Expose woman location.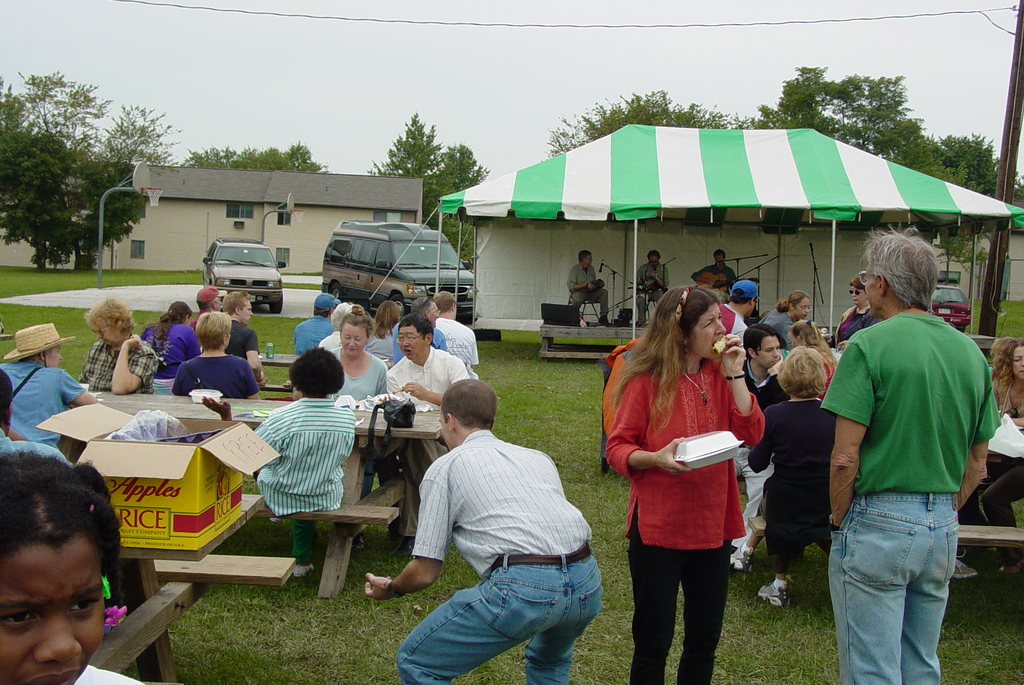
Exposed at (620, 293, 779, 677).
